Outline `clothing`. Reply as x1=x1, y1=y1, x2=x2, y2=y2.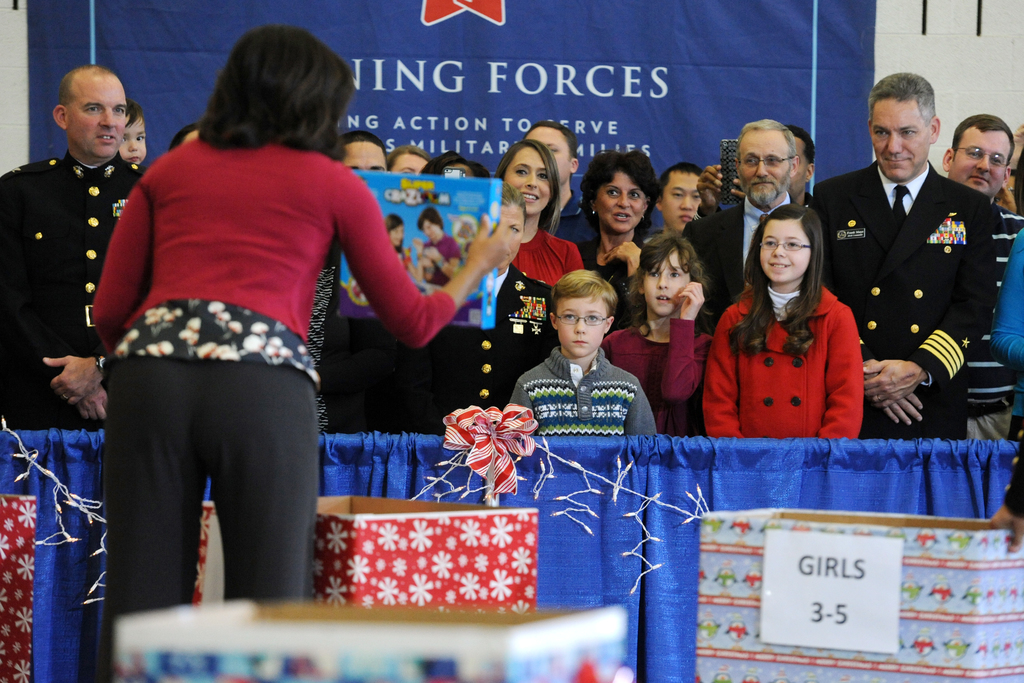
x1=574, y1=236, x2=659, y2=323.
